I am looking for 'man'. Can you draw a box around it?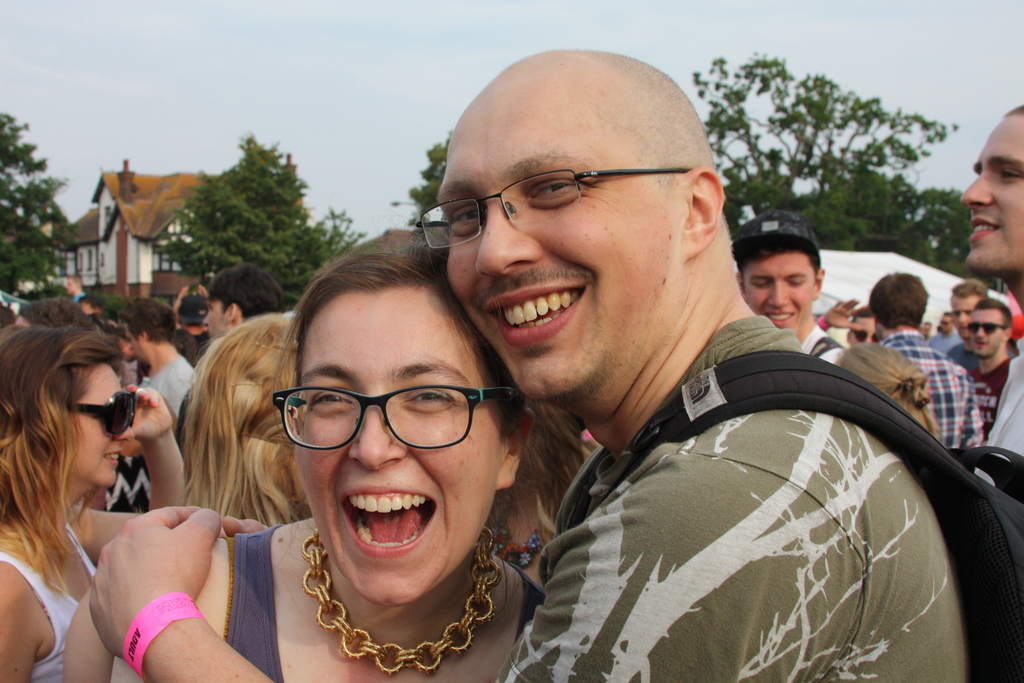
Sure, the bounding box is [left=125, top=295, right=194, bottom=427].
